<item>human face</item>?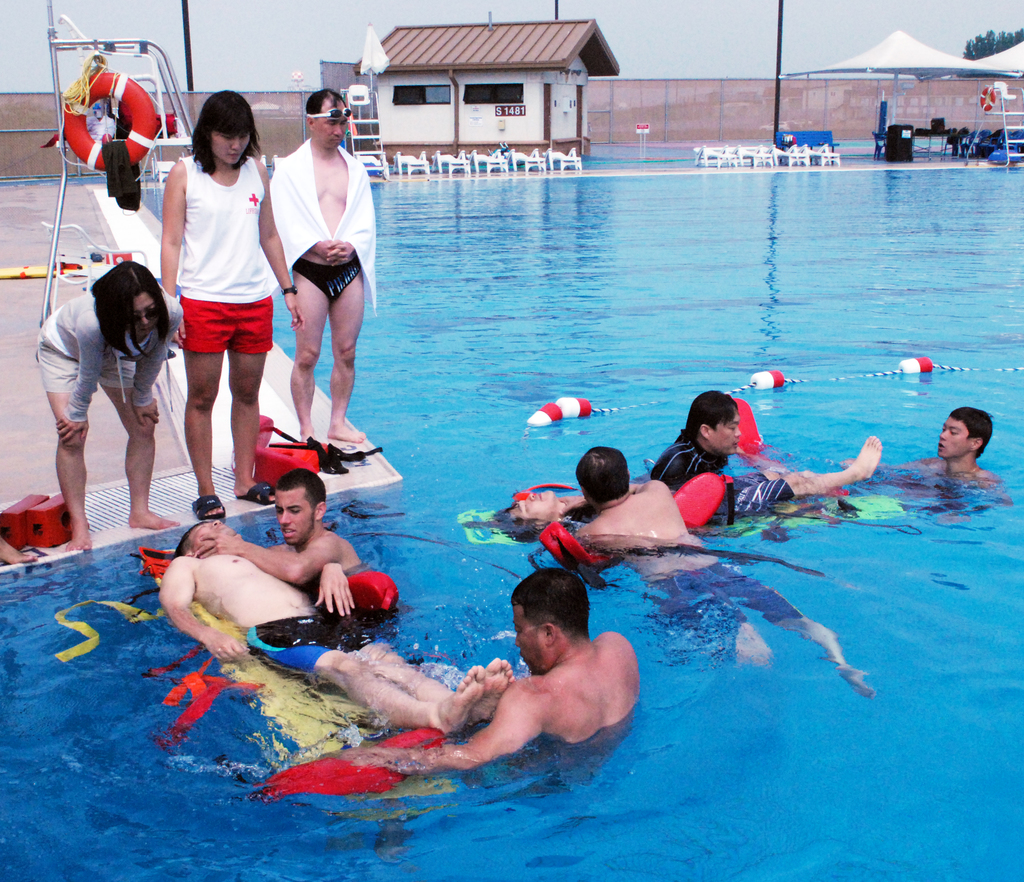
detection(273, 489, 316, 543)
